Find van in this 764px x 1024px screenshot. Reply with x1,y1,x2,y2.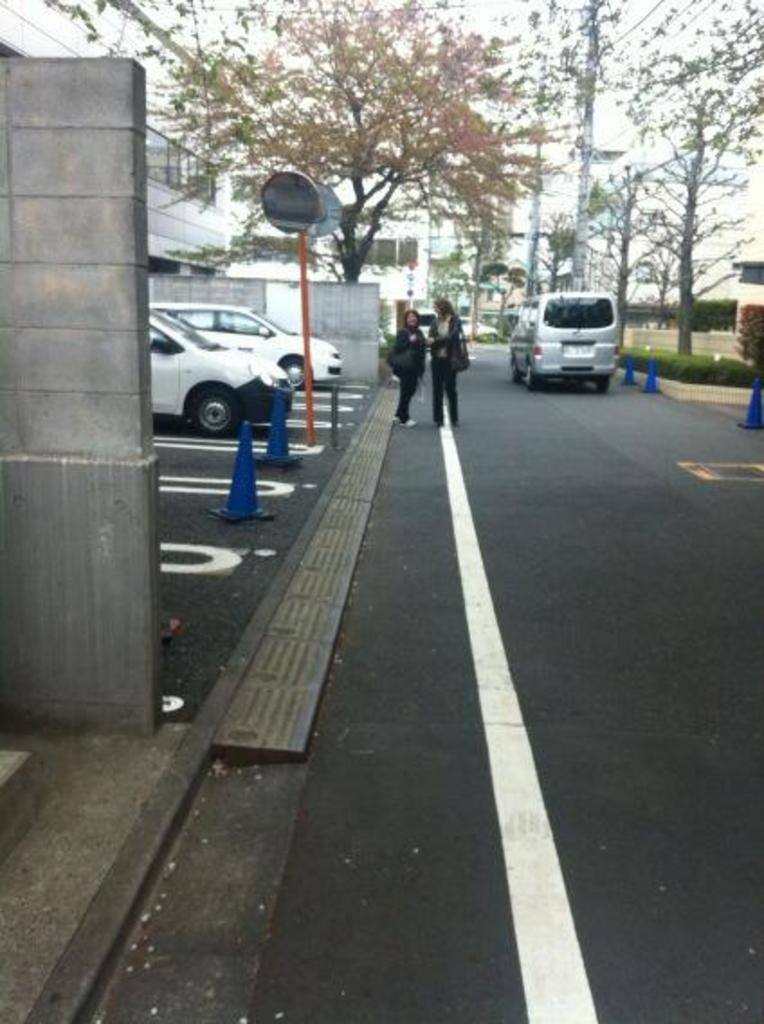
505,285,623,388.
